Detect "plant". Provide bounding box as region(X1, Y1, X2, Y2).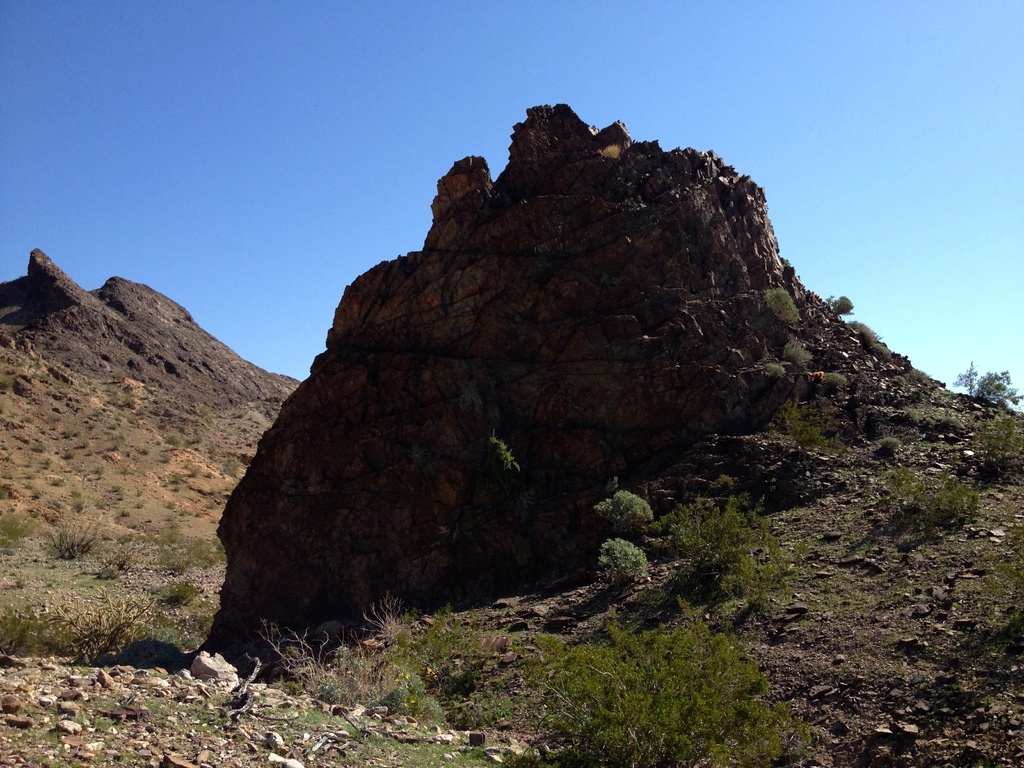
region(47, 593, 160, 659).
